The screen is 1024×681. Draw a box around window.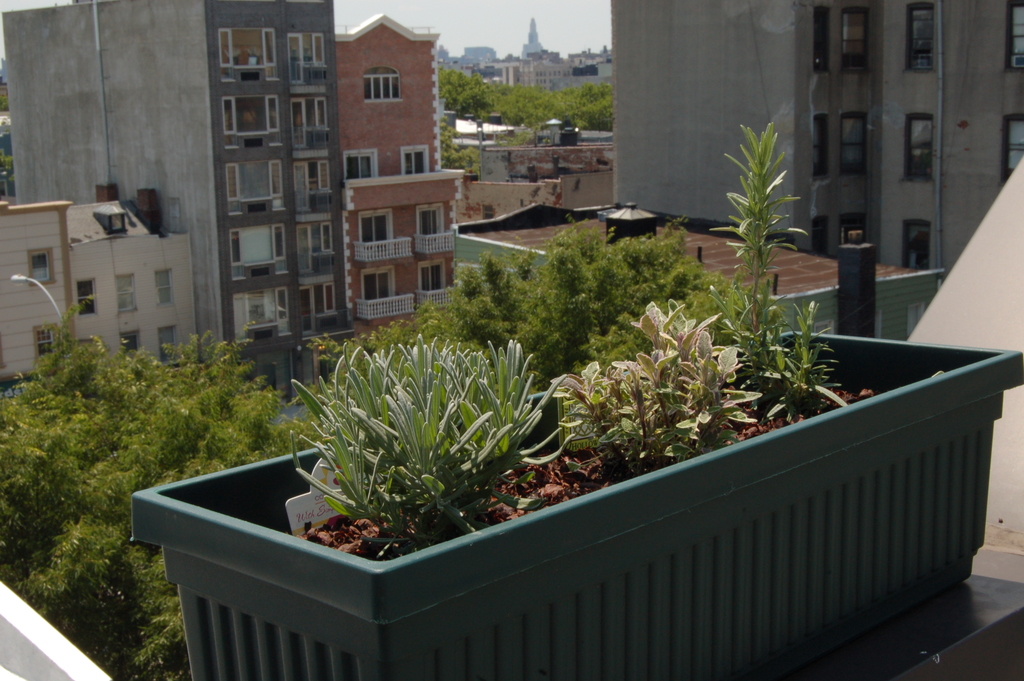
115:274:138:311.
